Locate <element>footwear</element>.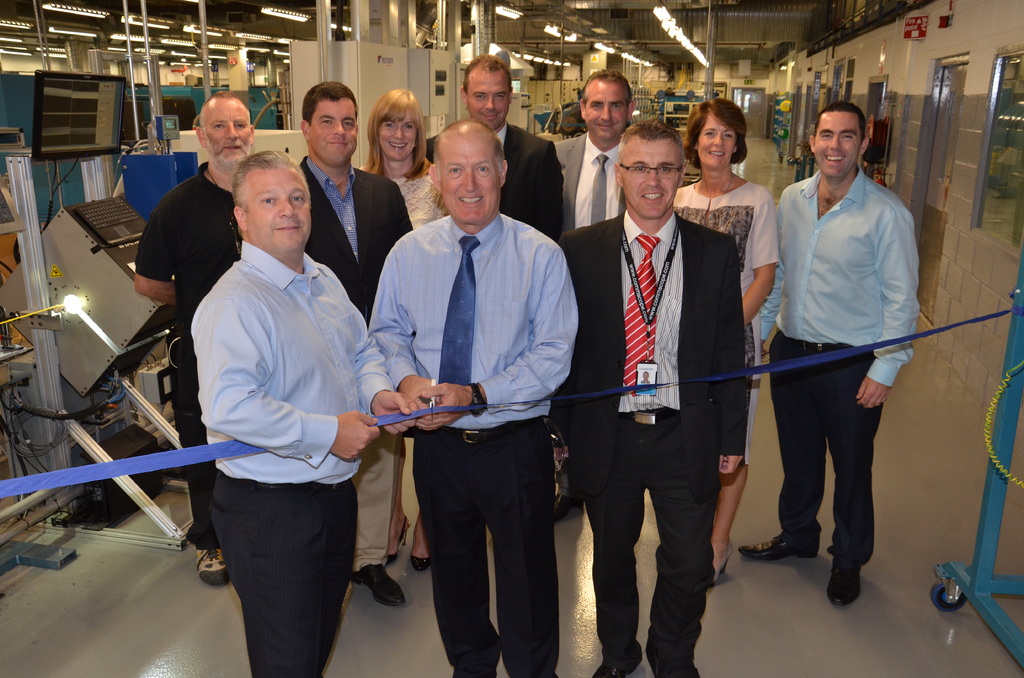
Bounding box: 738 533 822 562.
